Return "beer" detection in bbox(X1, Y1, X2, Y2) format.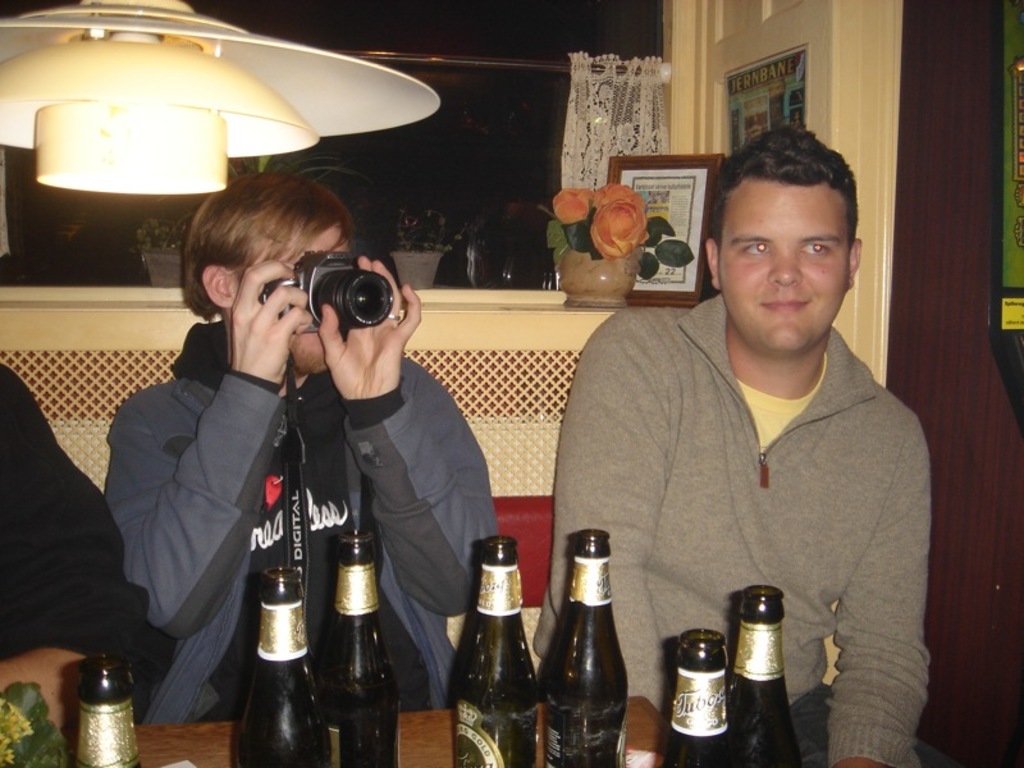
bbox(230, 564, 330, 767).
